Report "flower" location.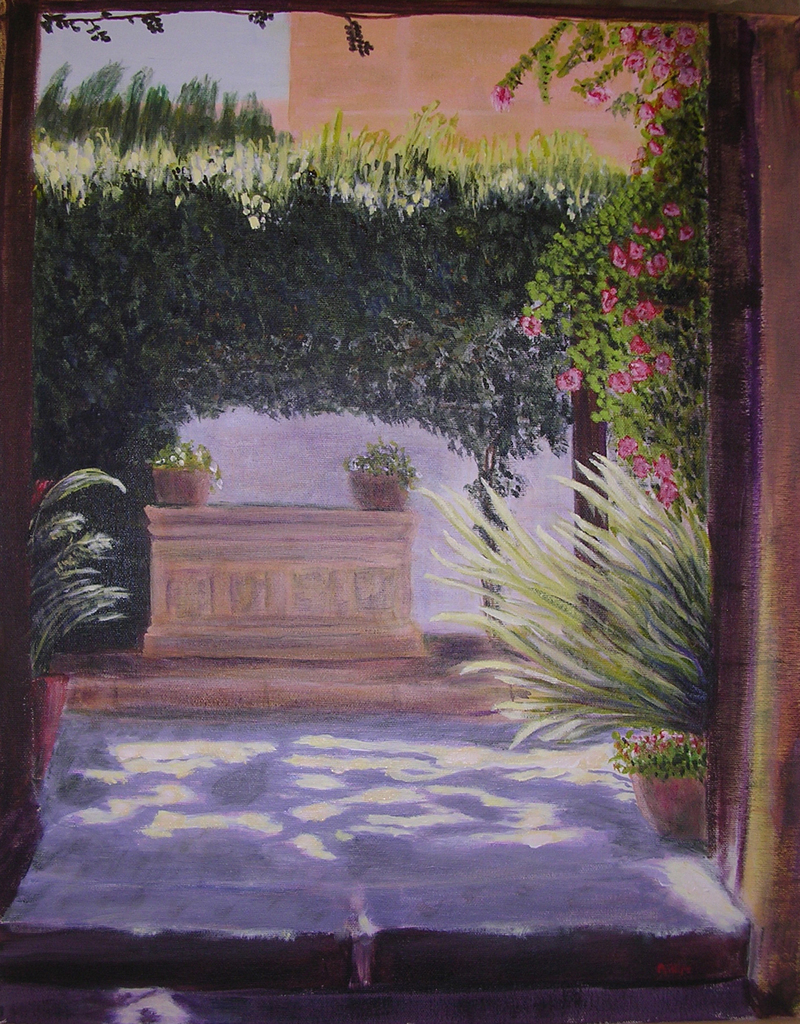
Report: rect(491, 82, 514, 113).
